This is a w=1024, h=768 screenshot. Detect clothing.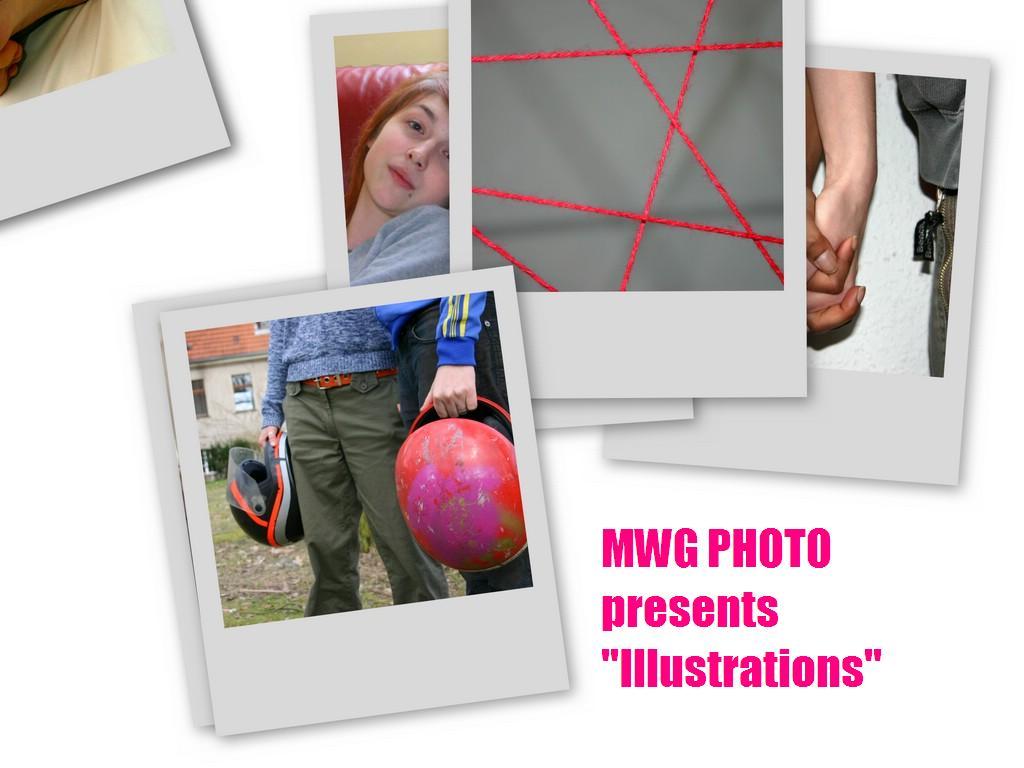
[263, 315, 445, 599].
